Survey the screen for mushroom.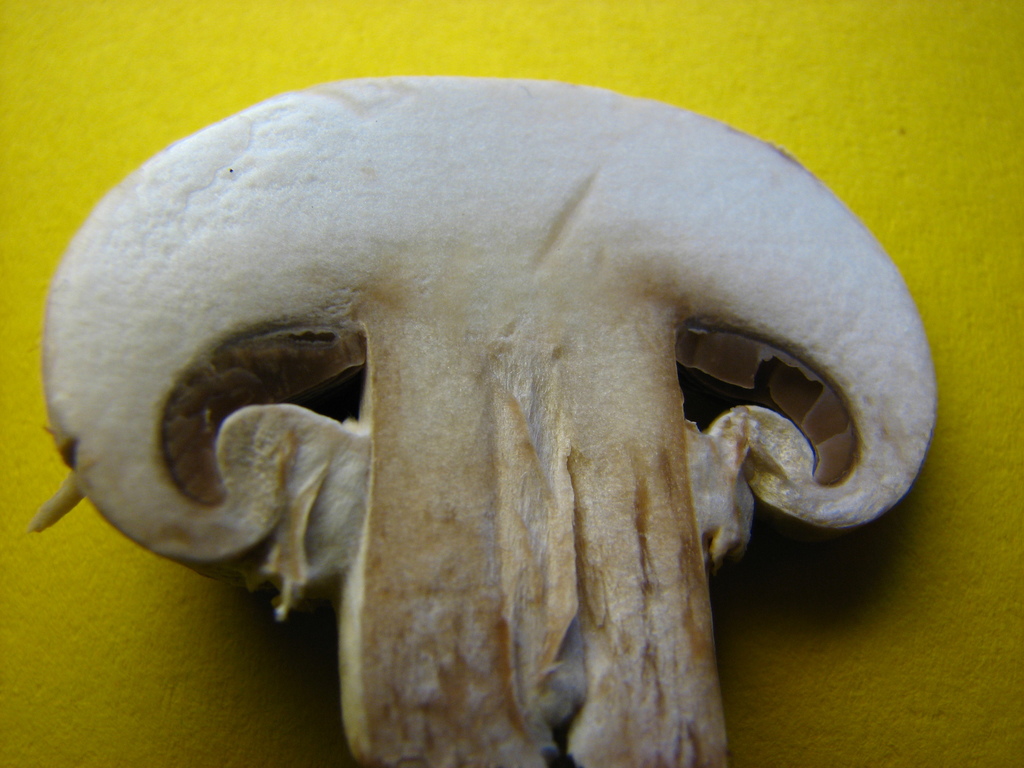
Survey found: <bbox>42, 73, 937, 767</bbox>.
